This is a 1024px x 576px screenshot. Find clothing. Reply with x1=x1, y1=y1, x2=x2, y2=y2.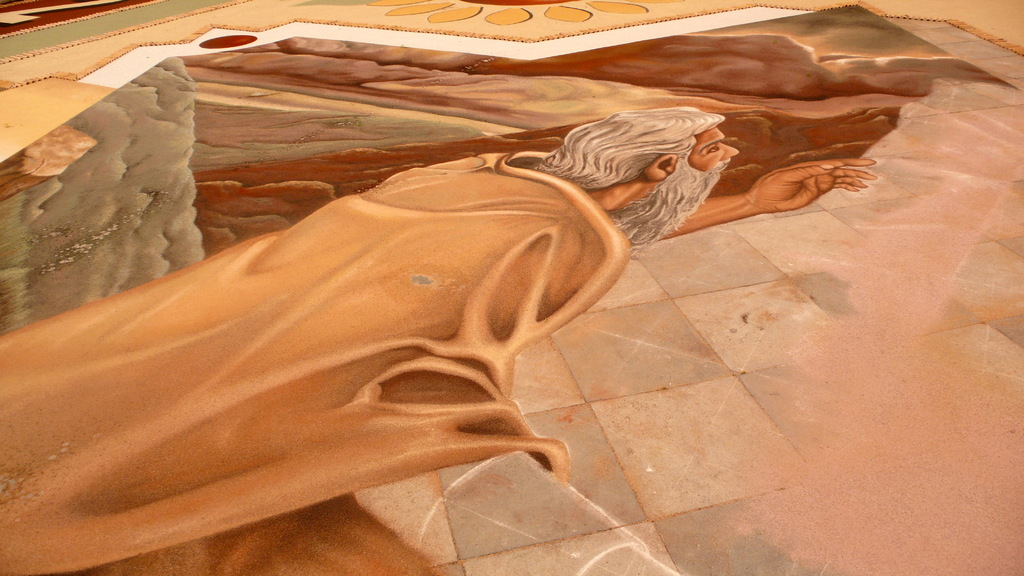
x1=30, y1=147, x2=592, y2=536.
